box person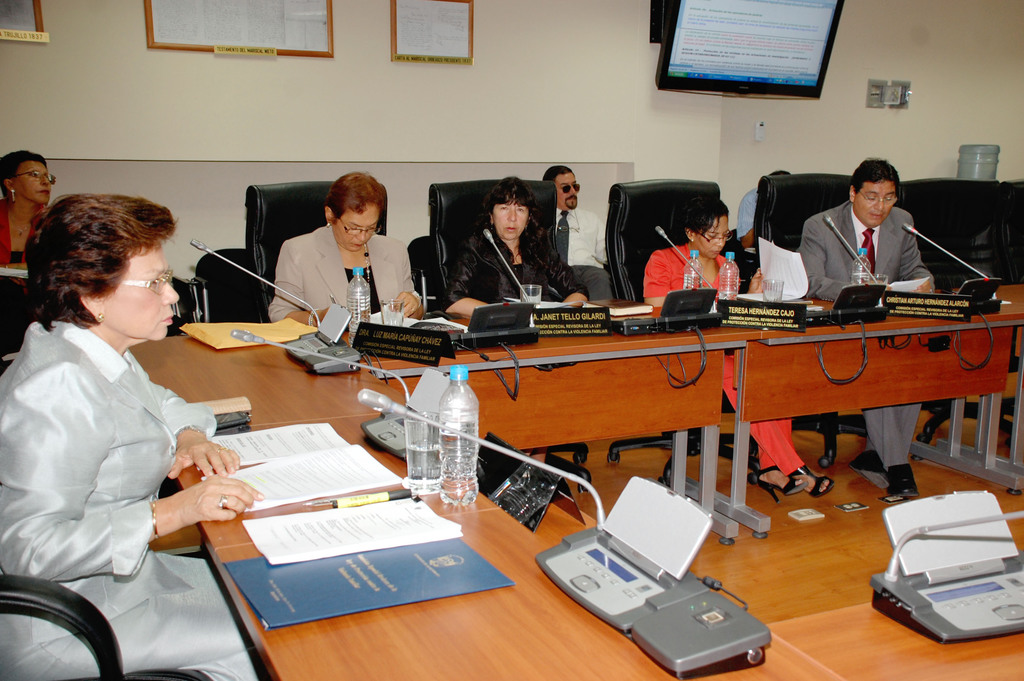
Rect(799, 157, 939, 500)
